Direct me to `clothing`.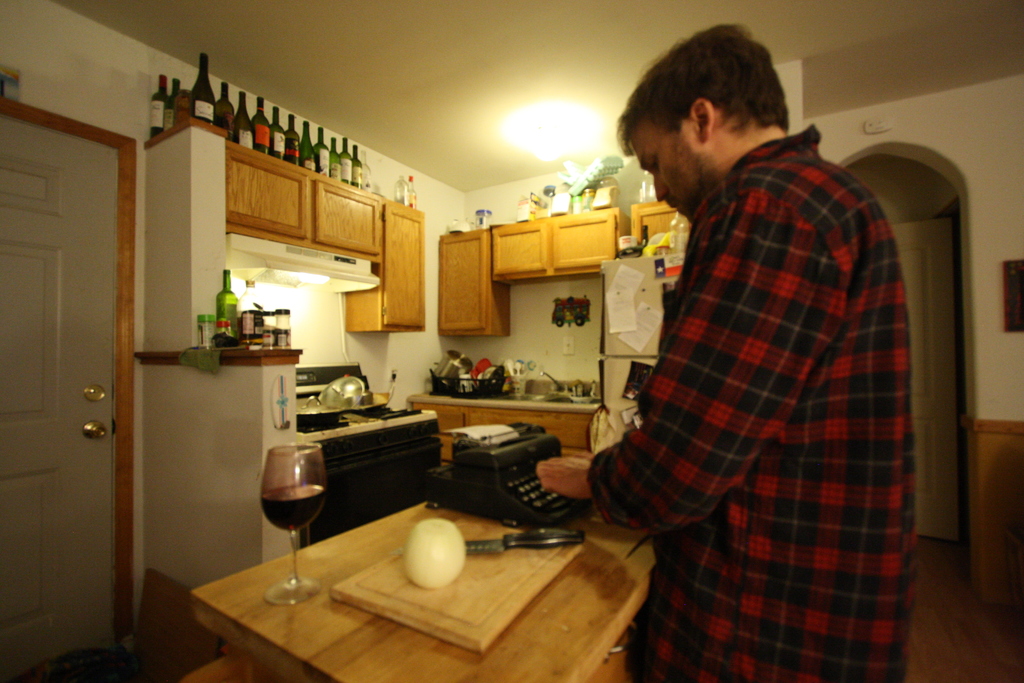
Direction: <box>591,123,918,682</box>.
